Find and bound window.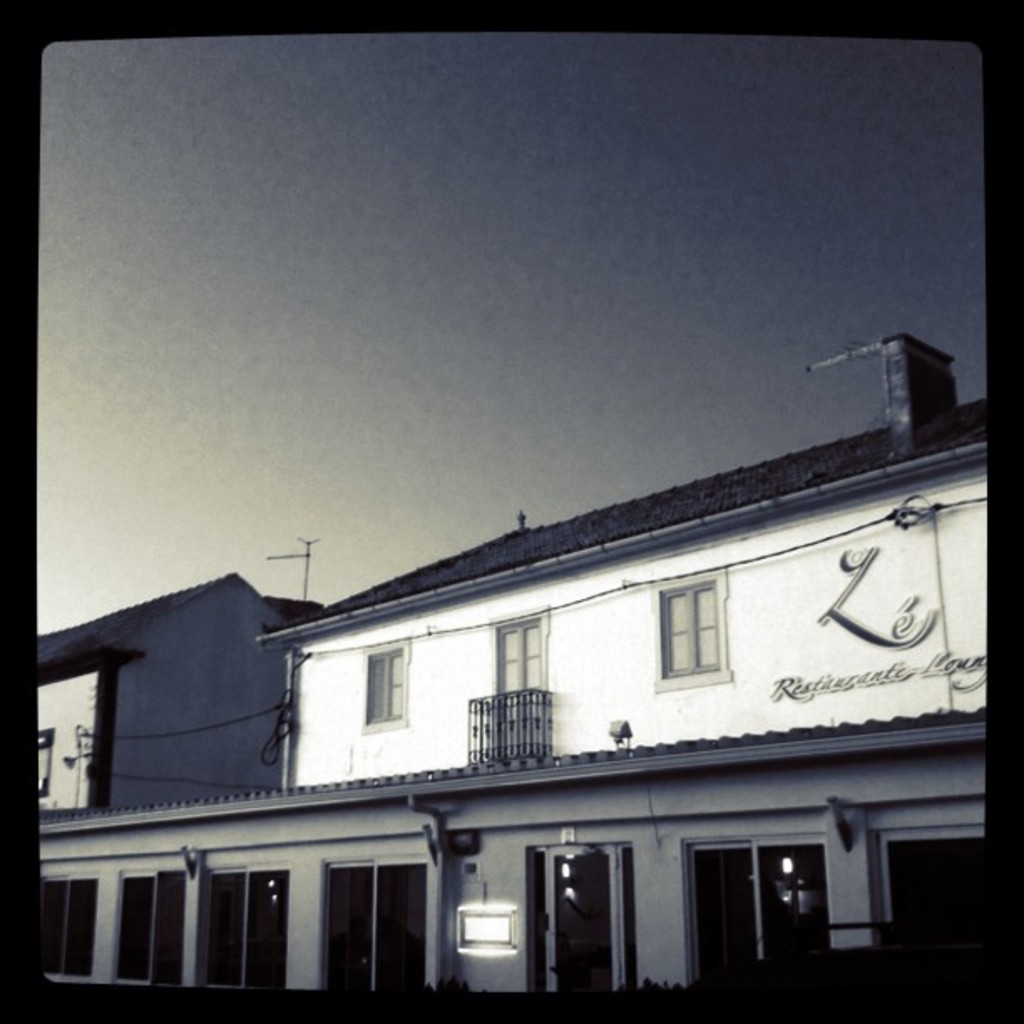
Bound: Rect(315, 848, 433, 994).
